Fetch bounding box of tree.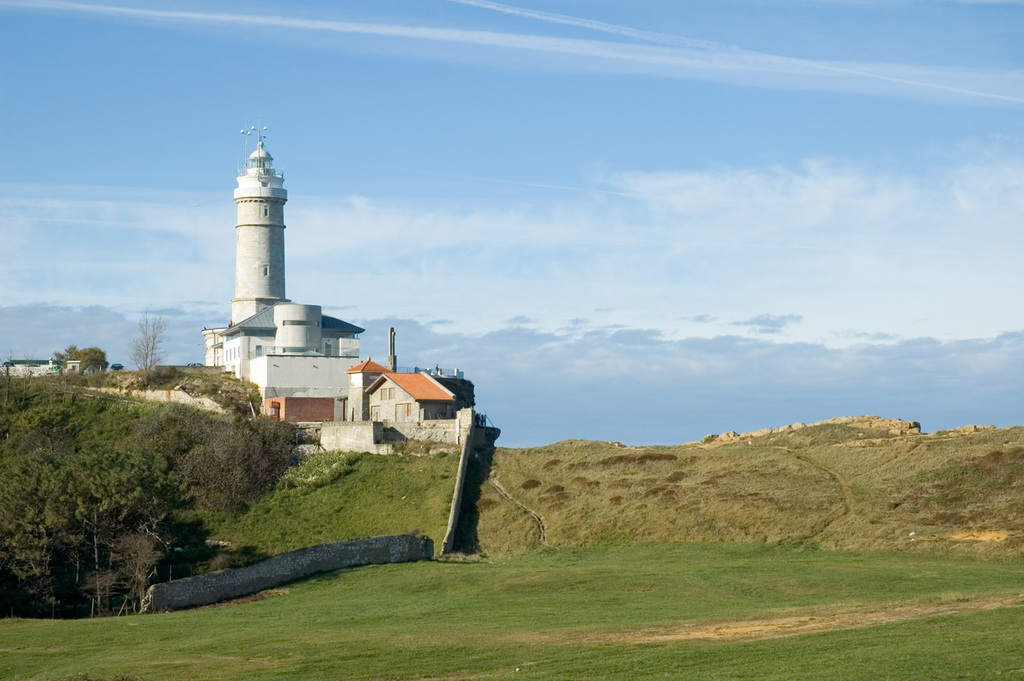
Bbox: <region>15, 330, 252, 596</region>.
